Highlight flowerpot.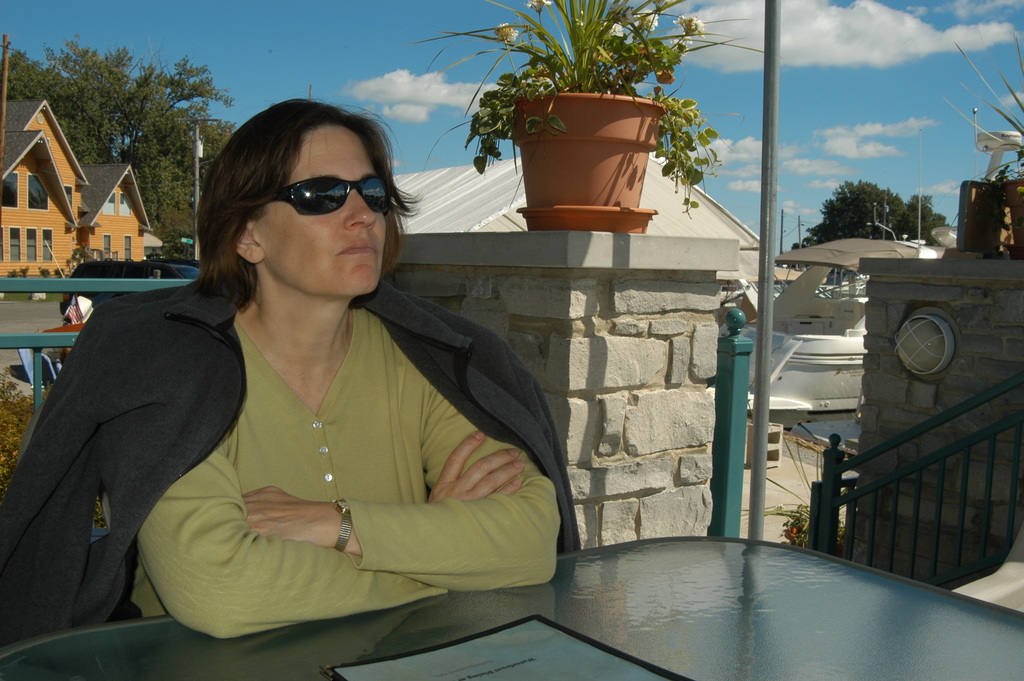
Highlighted region: <box>518,77,674,234</box>.
